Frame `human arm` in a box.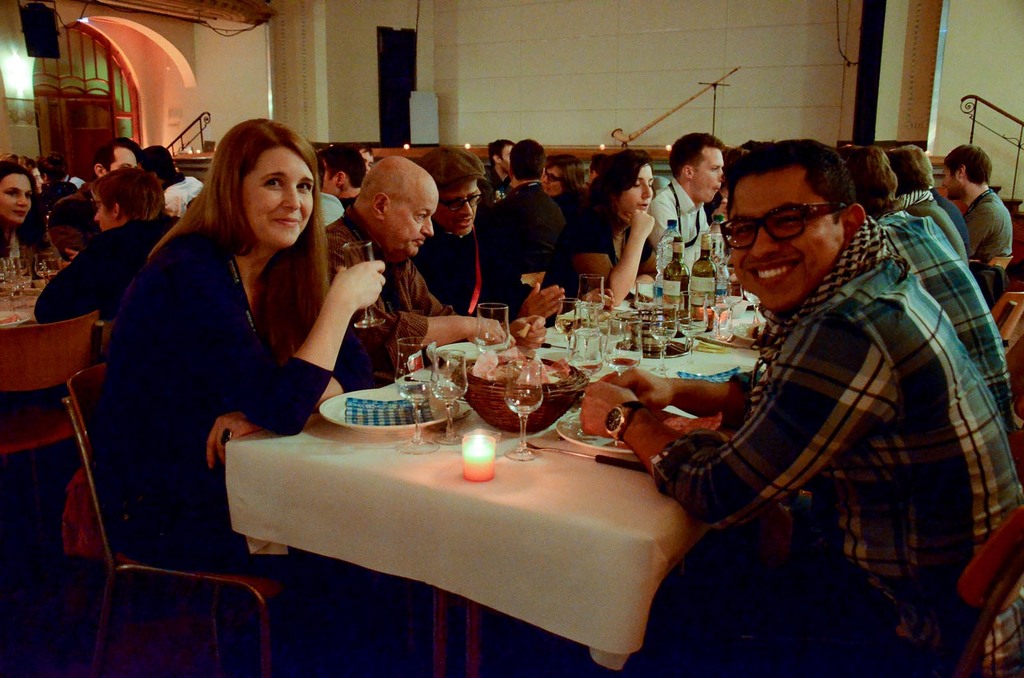
bbox(202, 315, 385, 468).
